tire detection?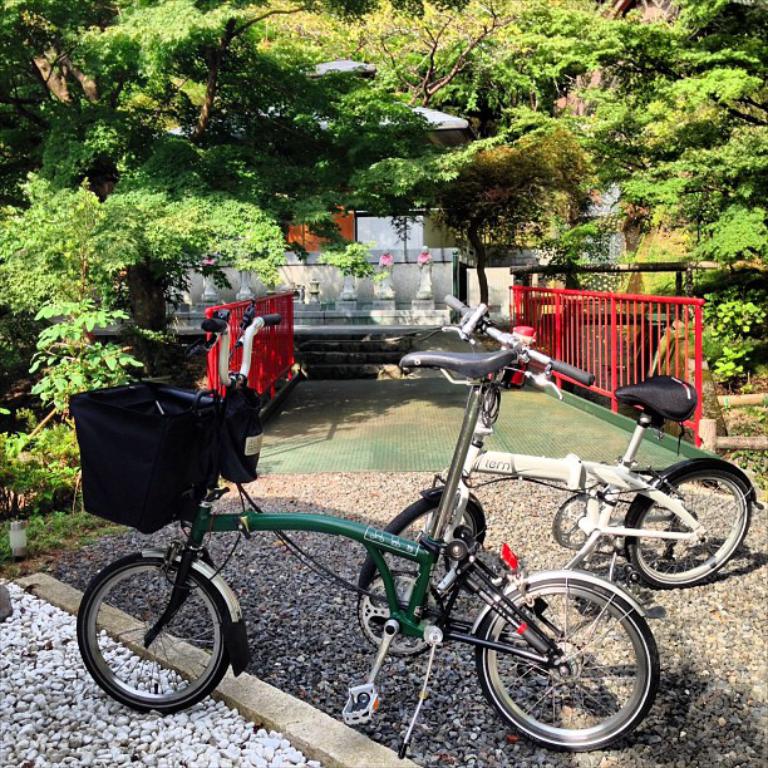
select_region(631, 461, 753, 586)
